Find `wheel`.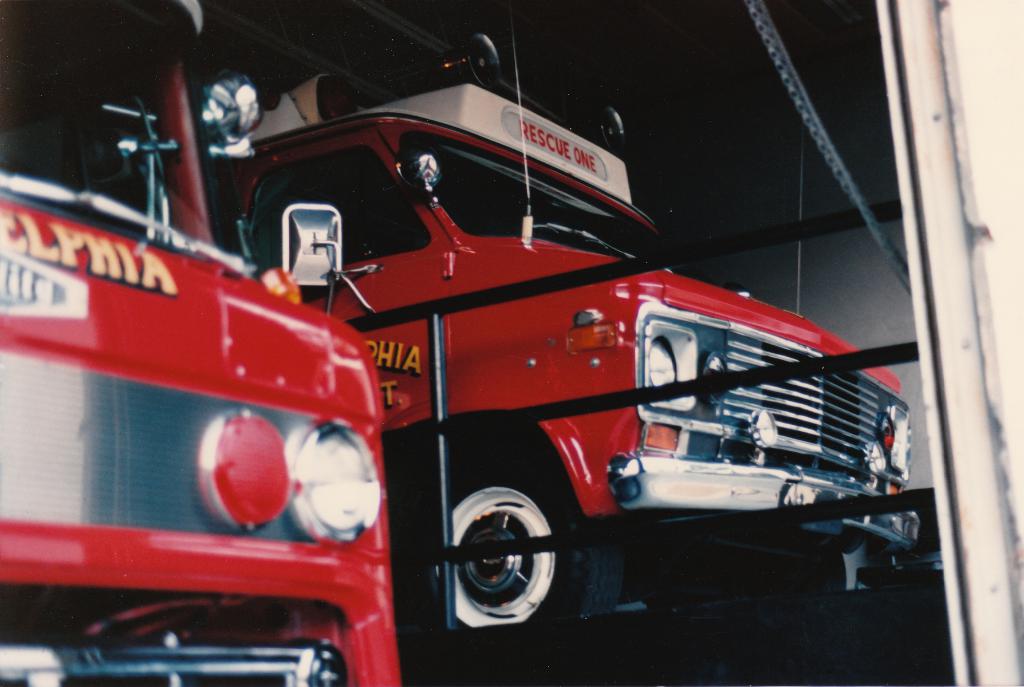
box=[643, 523, 860, 686].
